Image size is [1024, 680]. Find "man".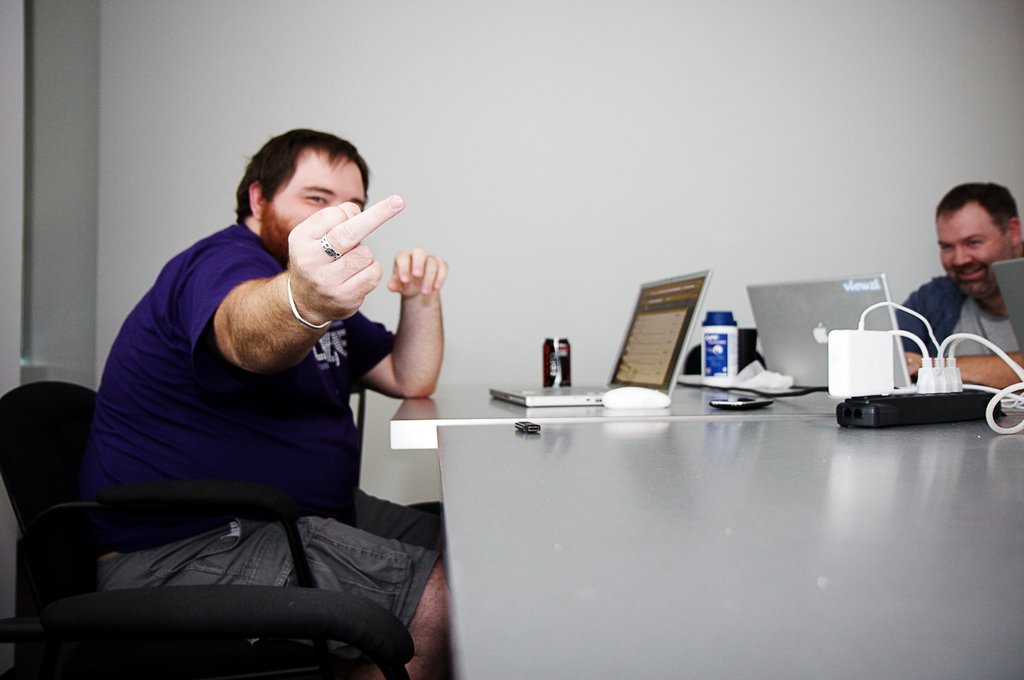
x1=893, y1=182, x2=1023, y2=386.
